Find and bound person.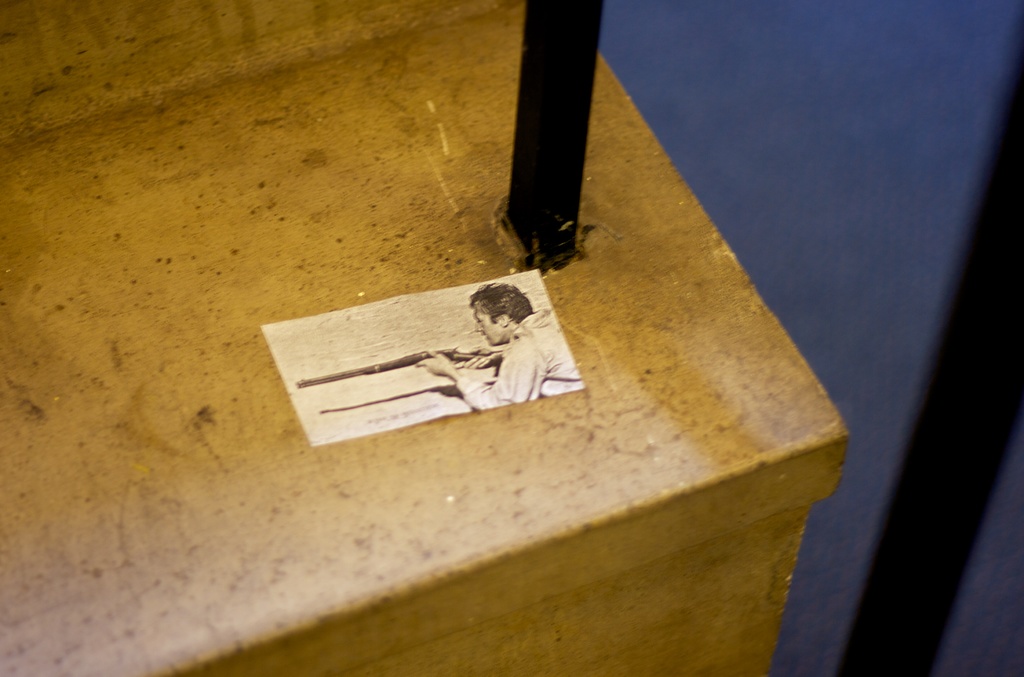
Bound: 408,265,574,408.
